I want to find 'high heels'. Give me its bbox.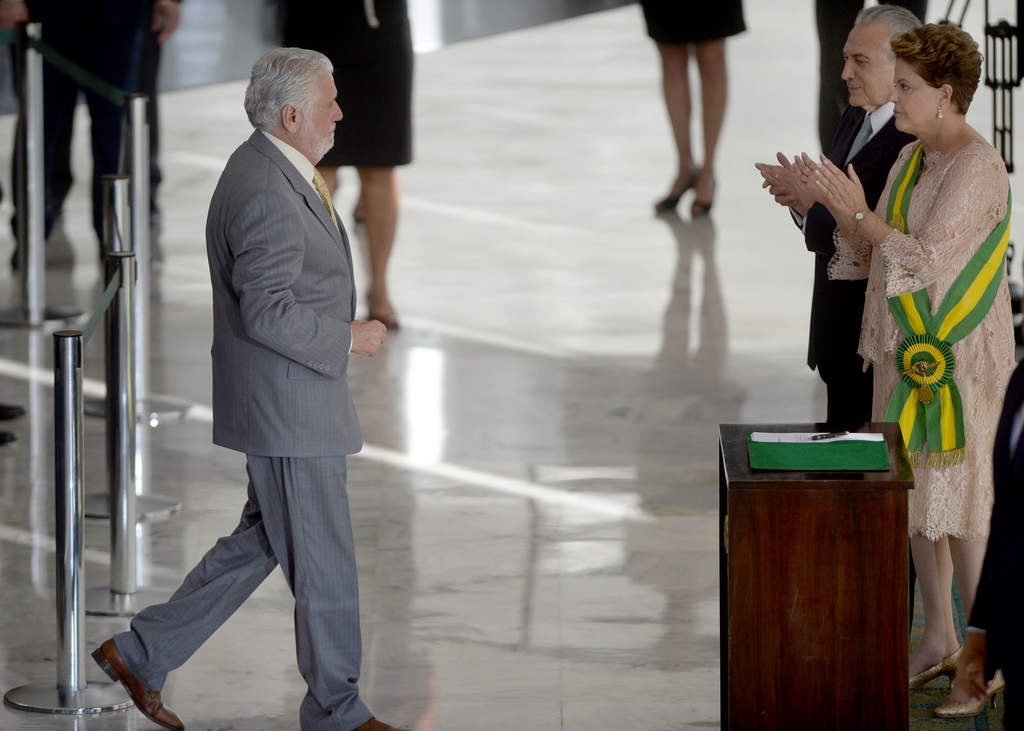
select_region(656, 163, 698, 214).
